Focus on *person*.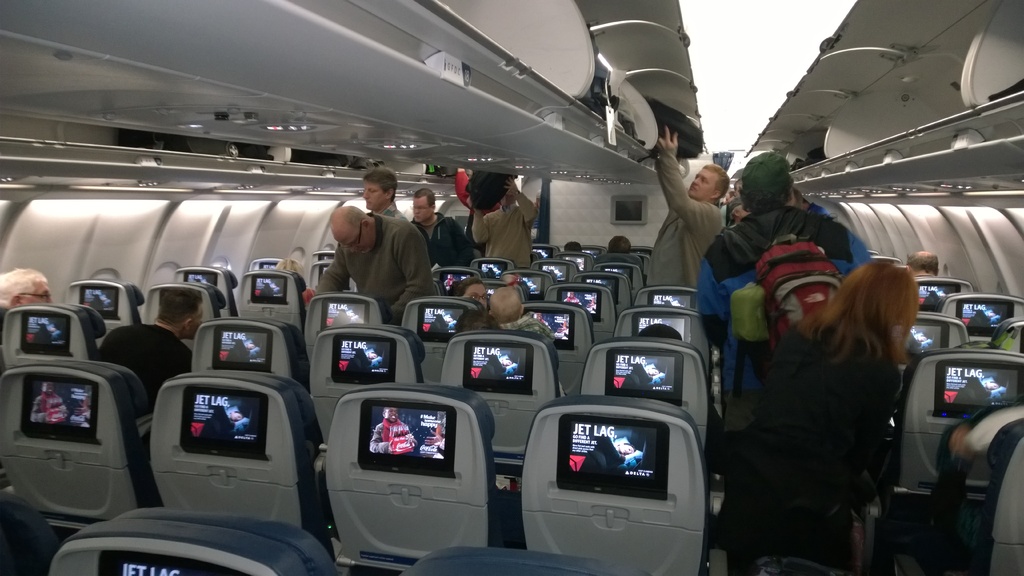
Focused at 104 289 205 413.
